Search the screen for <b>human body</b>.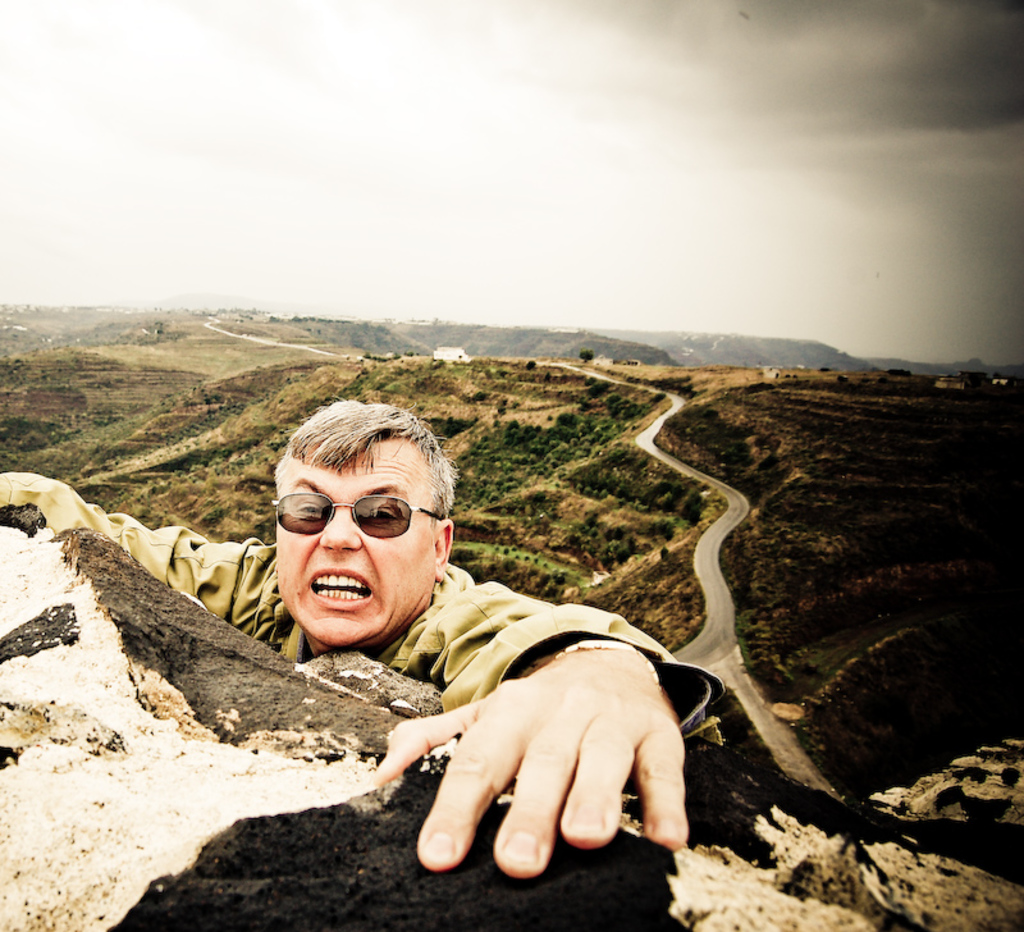
Found at {"left": 15, "top": 353, "right": 815, "bottom": 888}.
